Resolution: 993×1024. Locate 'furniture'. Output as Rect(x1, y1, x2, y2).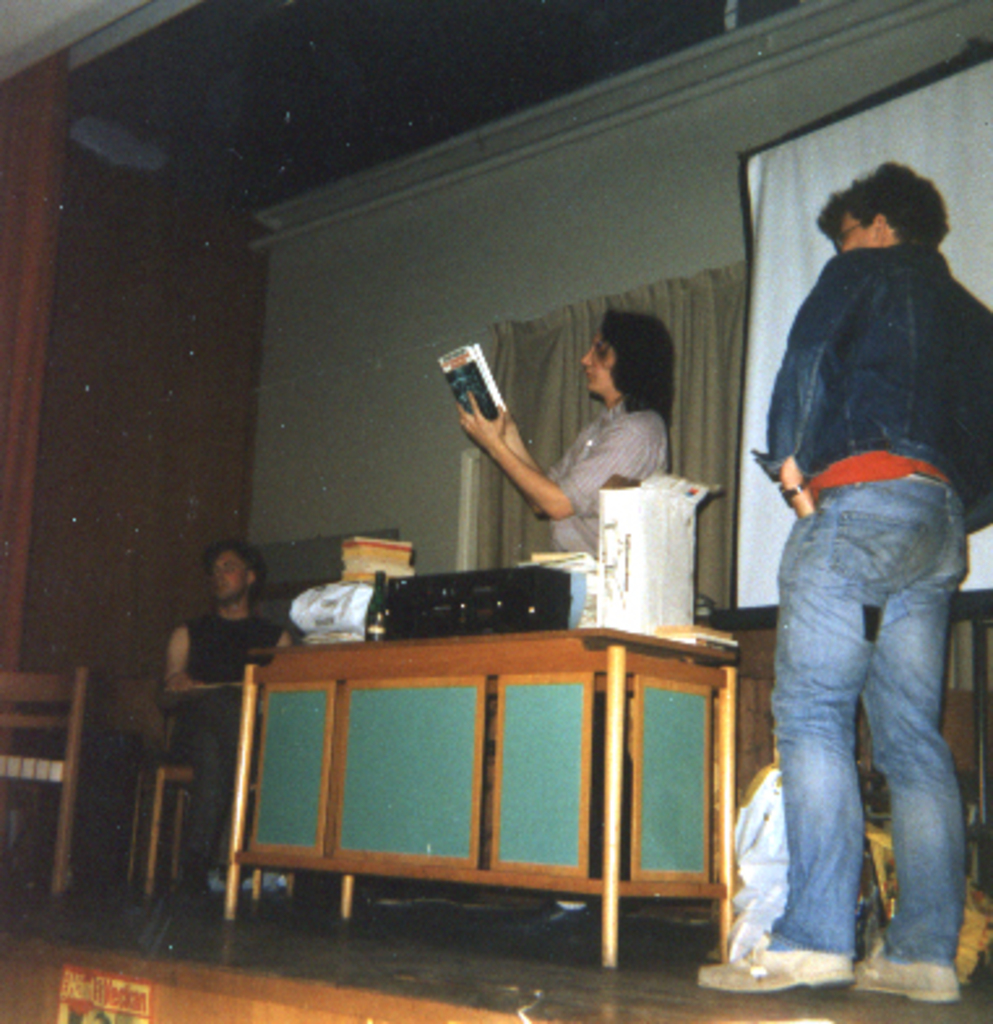
Rect(120, 756, 193, 909).
